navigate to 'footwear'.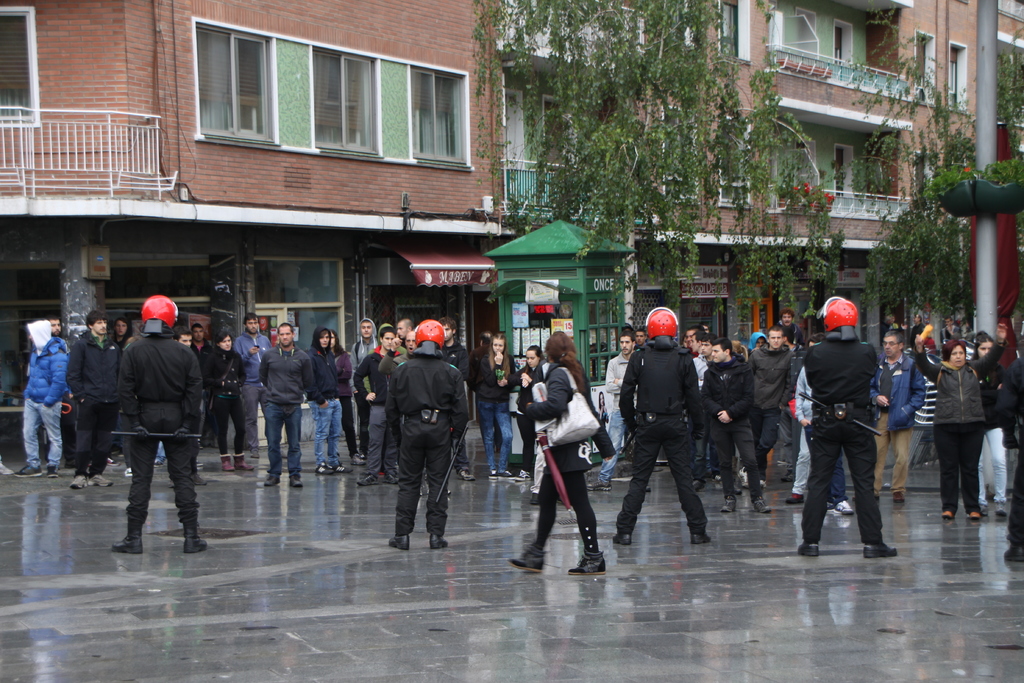
Navigation target: pyautogui.locateOnScreen(964, 512, 980, 518).
